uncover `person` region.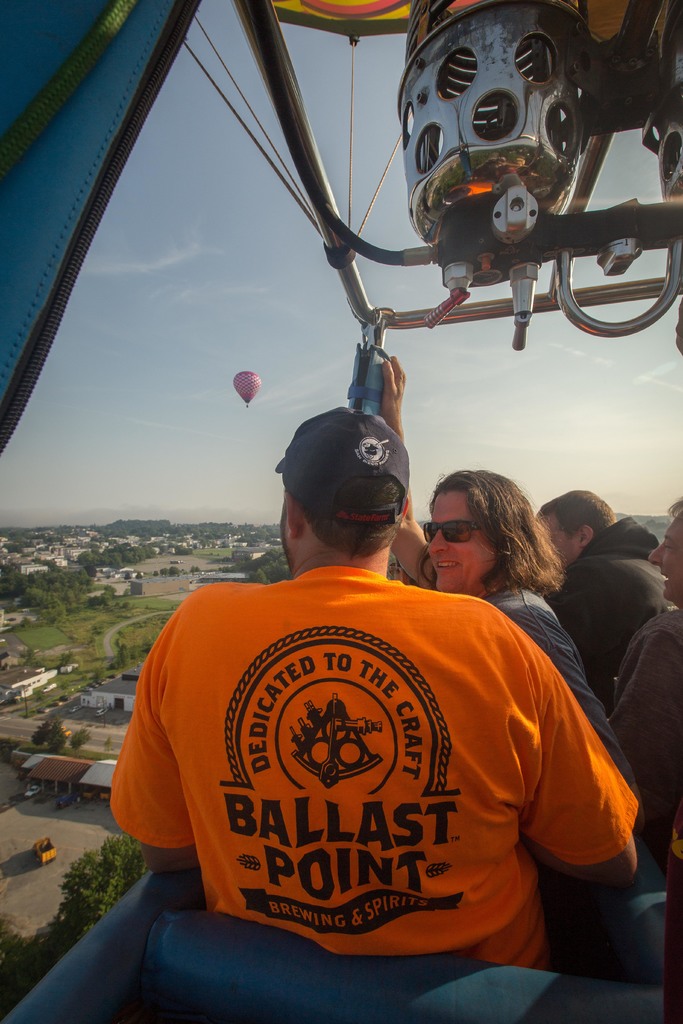
Uncovered: 528,481,668,706.
